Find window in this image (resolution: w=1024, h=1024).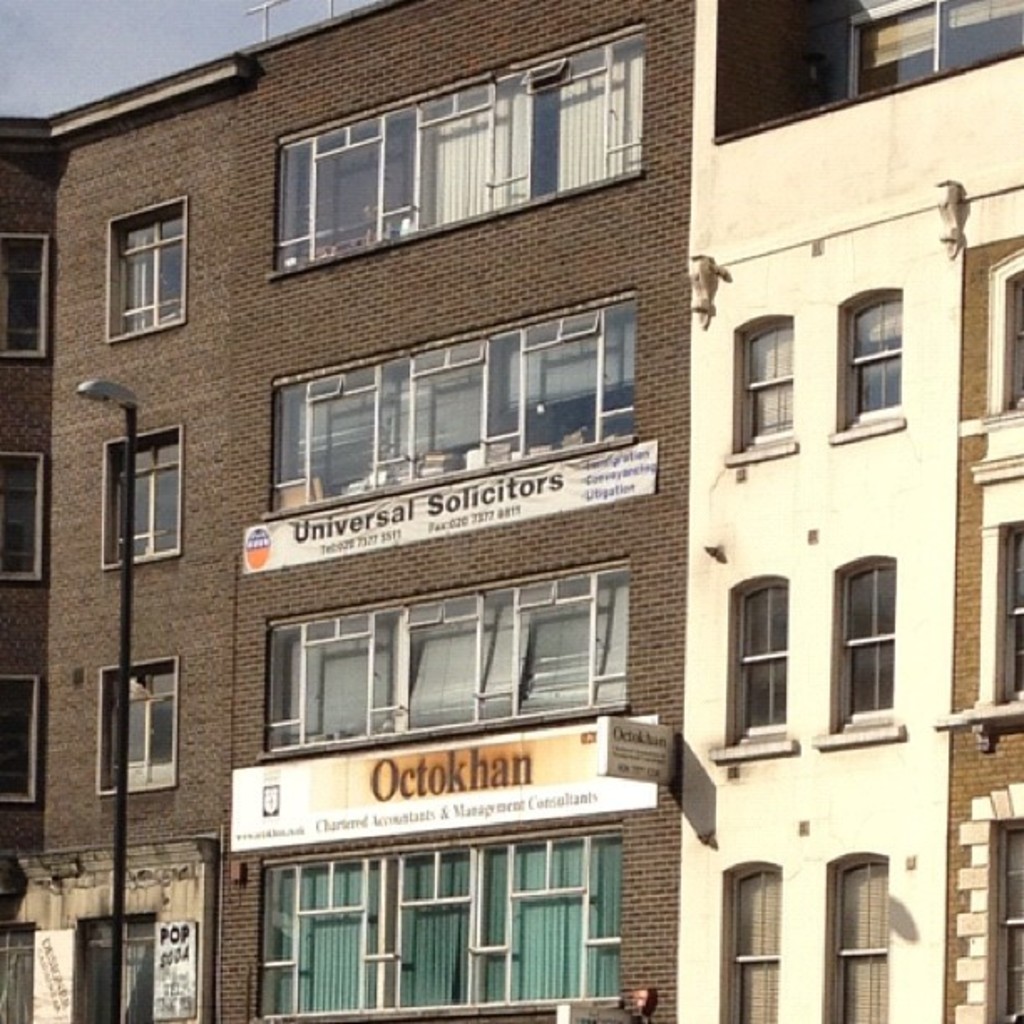
detection(100, 423, 184, 567).
